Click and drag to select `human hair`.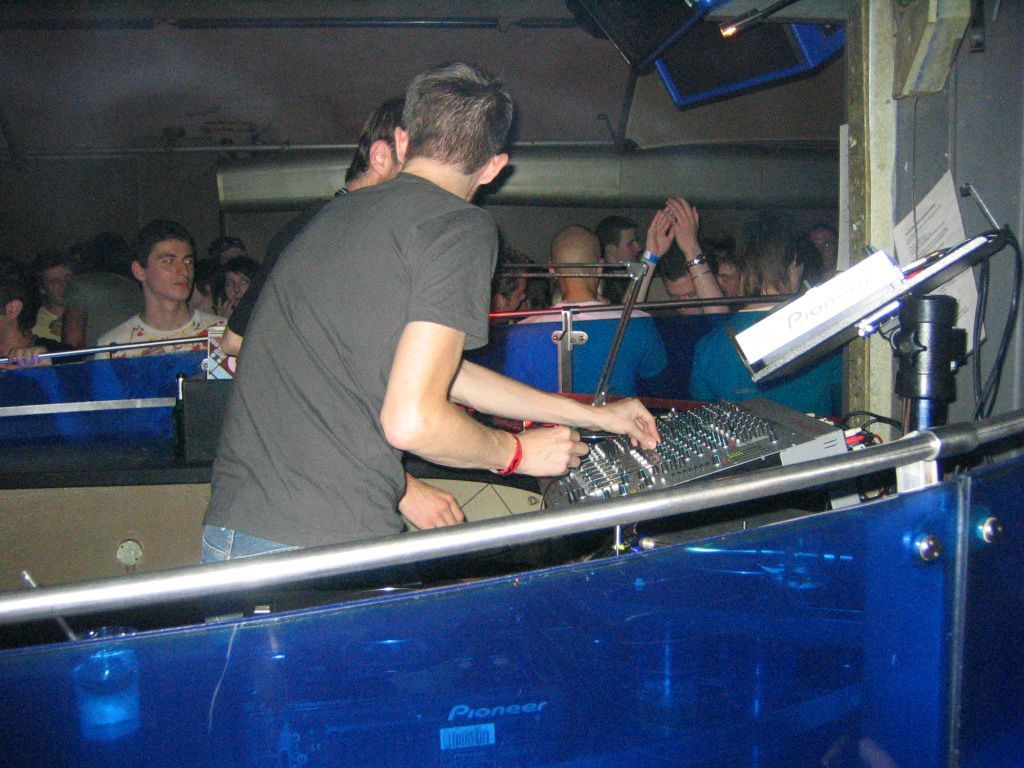
Selection: region(110, 218, 194, 306).
